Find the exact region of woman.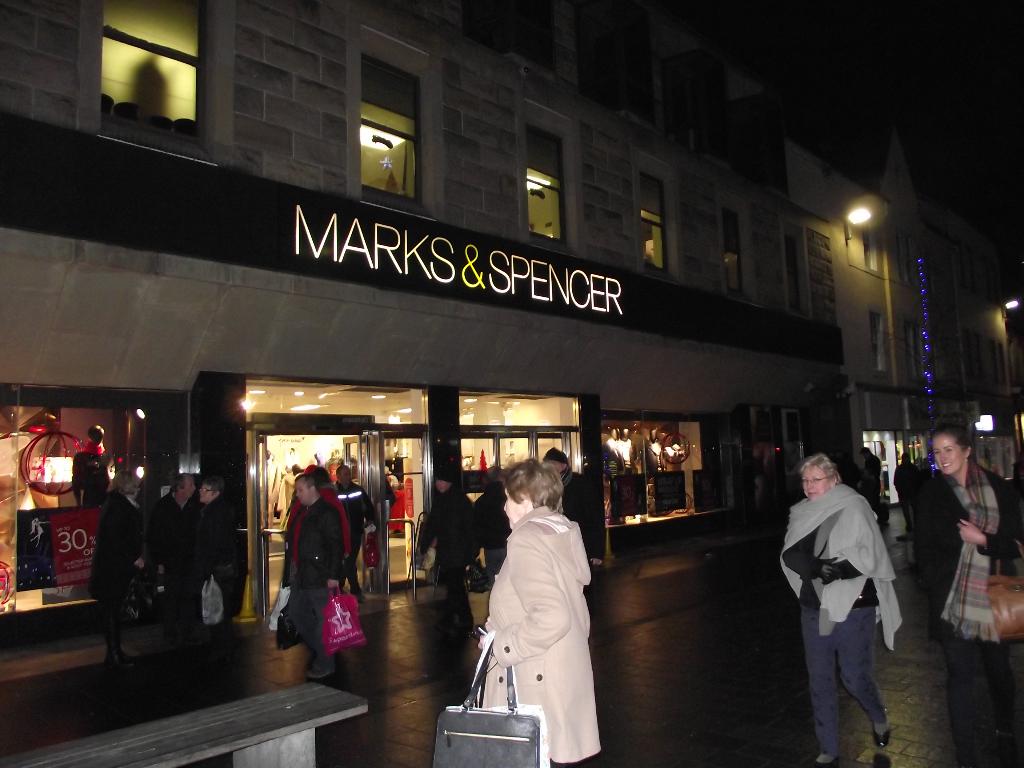
Exact region: [189,481,250,635].
